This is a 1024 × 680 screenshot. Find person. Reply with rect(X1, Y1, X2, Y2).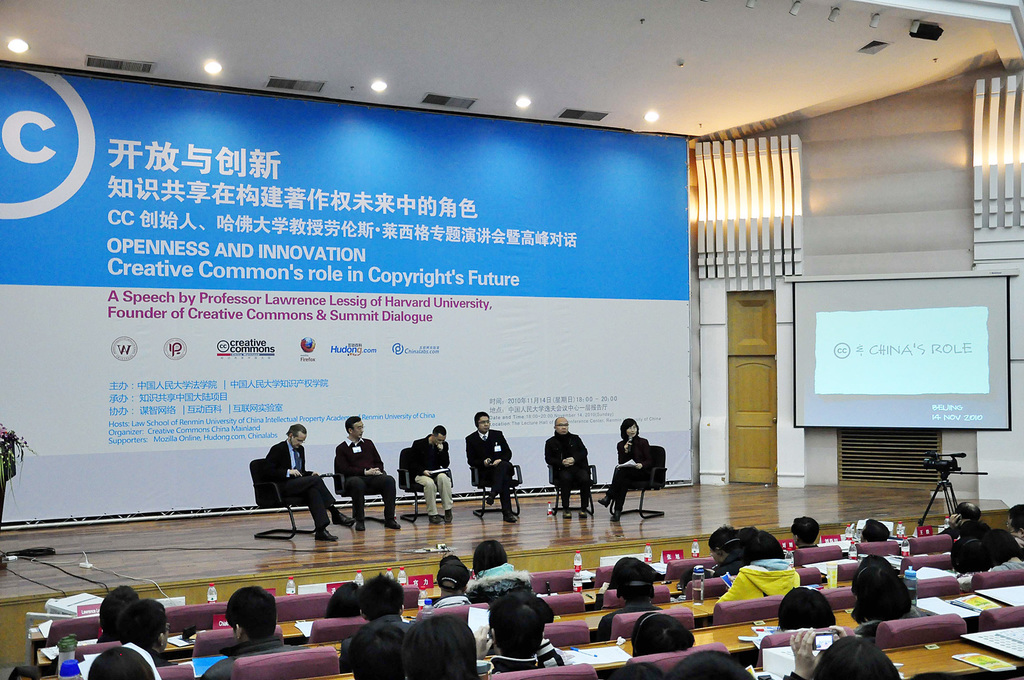
rect(338, 415, 401, 530).
